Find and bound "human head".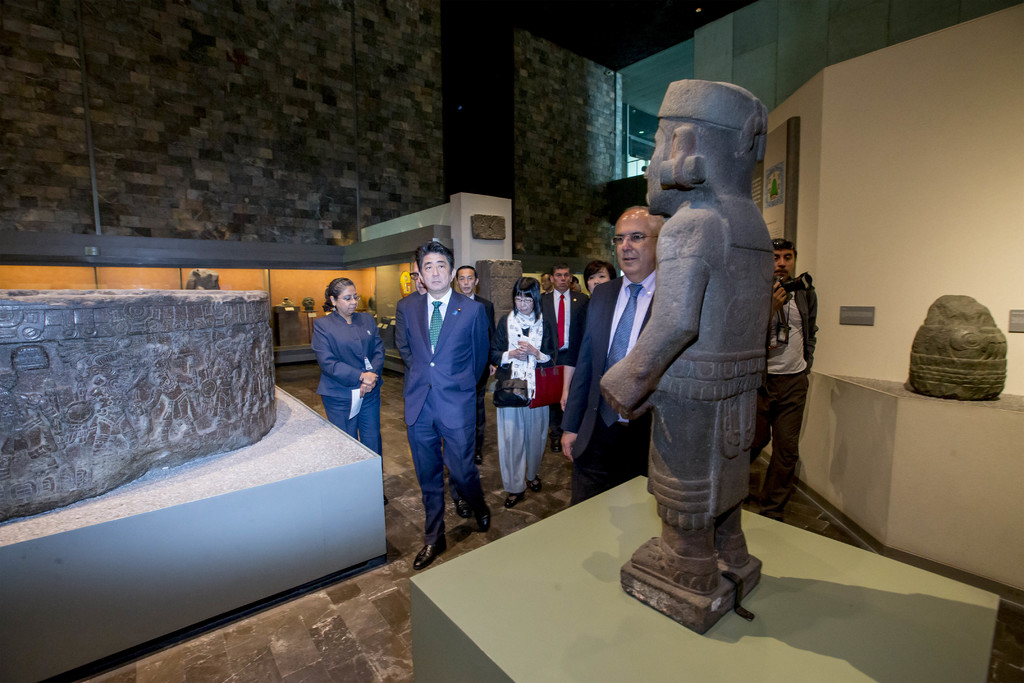
Bound: <bbox>511, 277, 541, 317</bbox>.
